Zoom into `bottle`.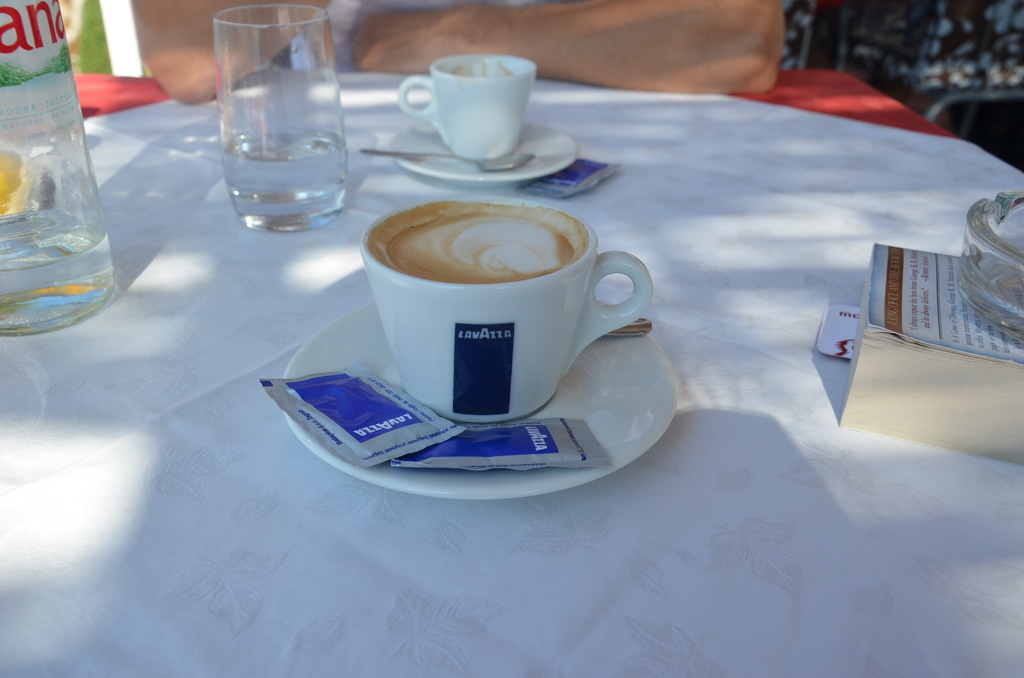
Zoom target: detection(0, 0, 117, 334).
